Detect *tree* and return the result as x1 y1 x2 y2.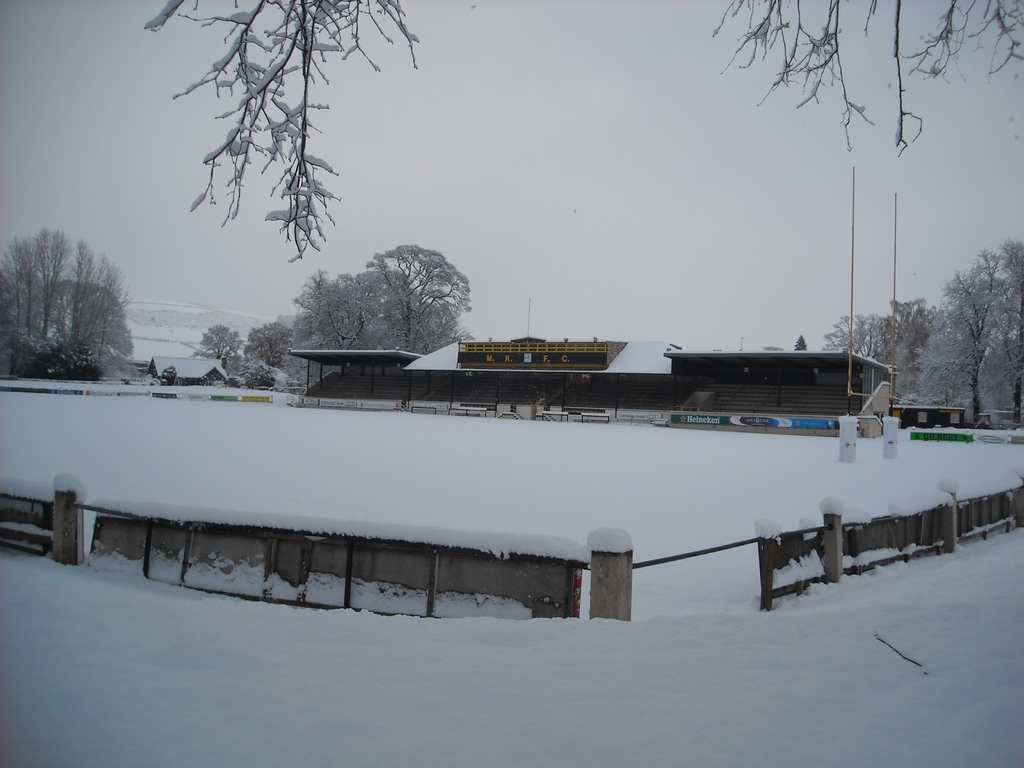
137 0 423 268.
